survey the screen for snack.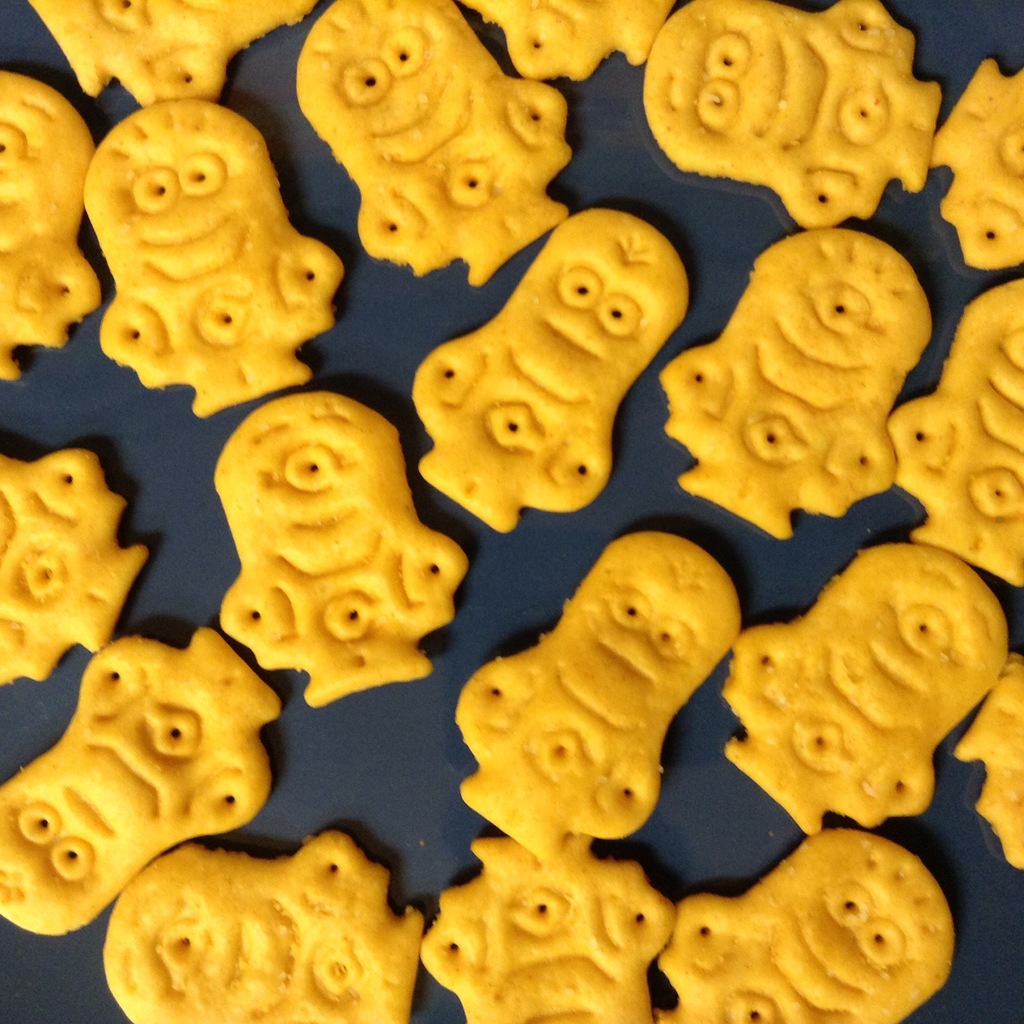
Survey found: 956/660/1023/867.
